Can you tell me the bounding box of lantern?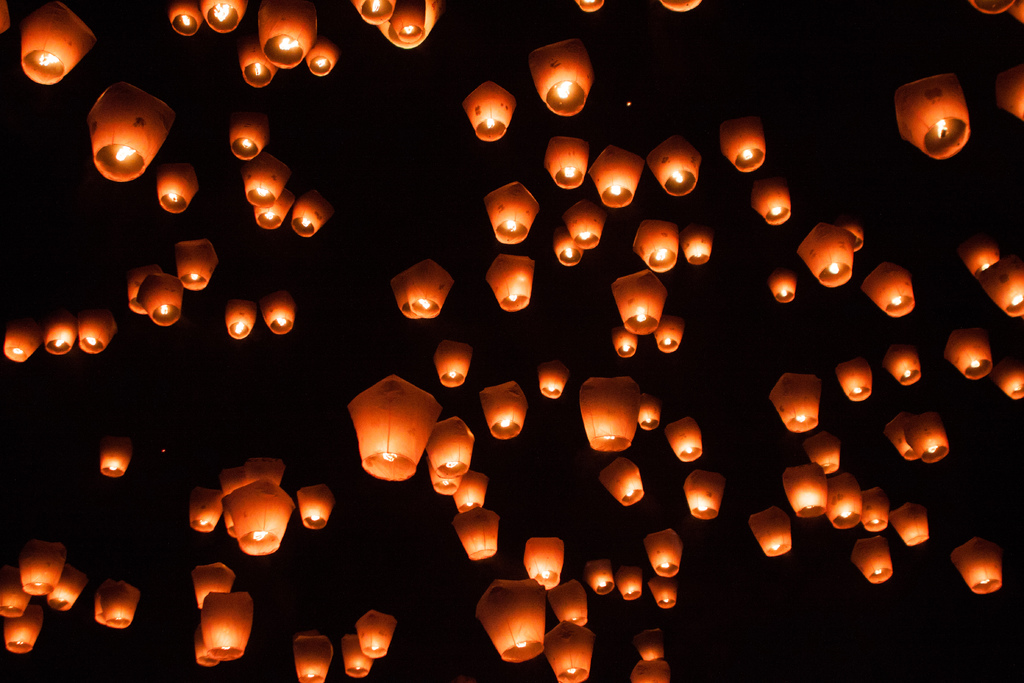
{"left": 863, "top": 261, "right": 915, "bottom": 314}.
